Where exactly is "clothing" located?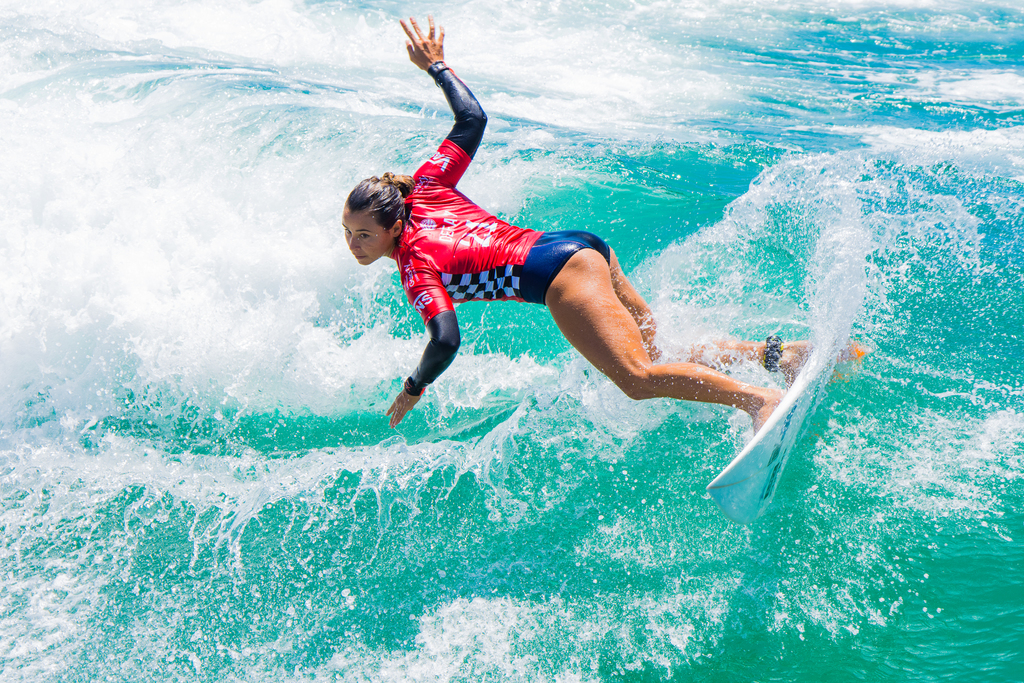
Its bounding box is [left=383, top=42, right=616, bottom=393].
